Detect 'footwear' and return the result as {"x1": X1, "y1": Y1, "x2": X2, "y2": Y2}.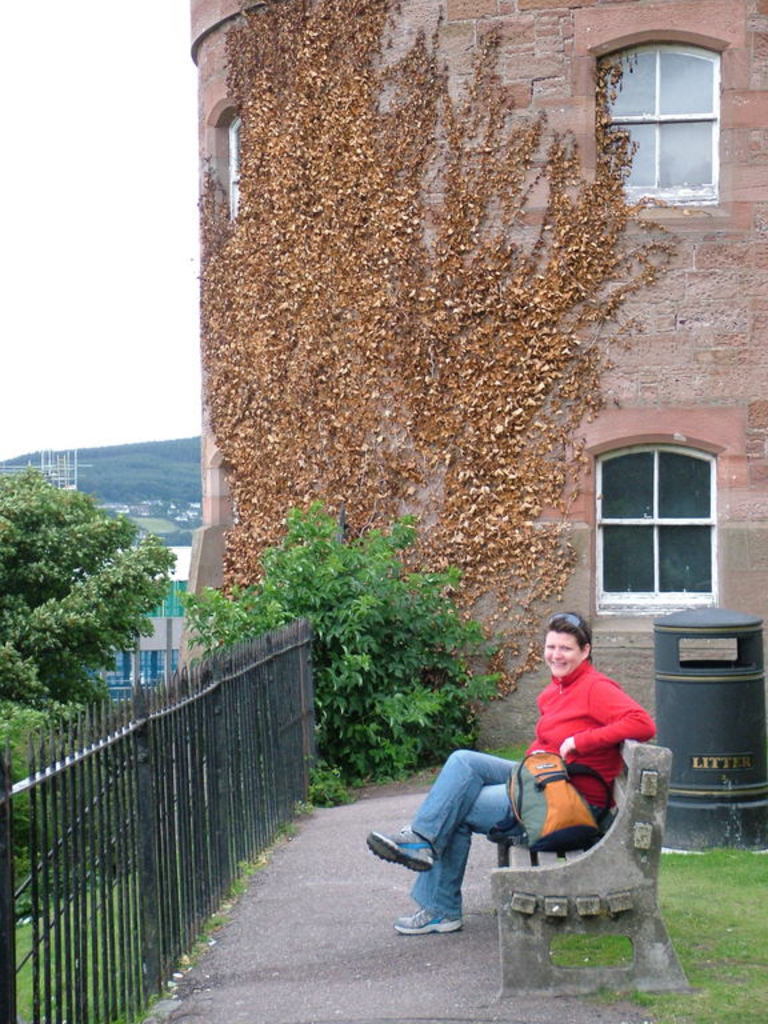
{"x1": 389, "y1": 903, "x2": 465, "y2": 933}.
